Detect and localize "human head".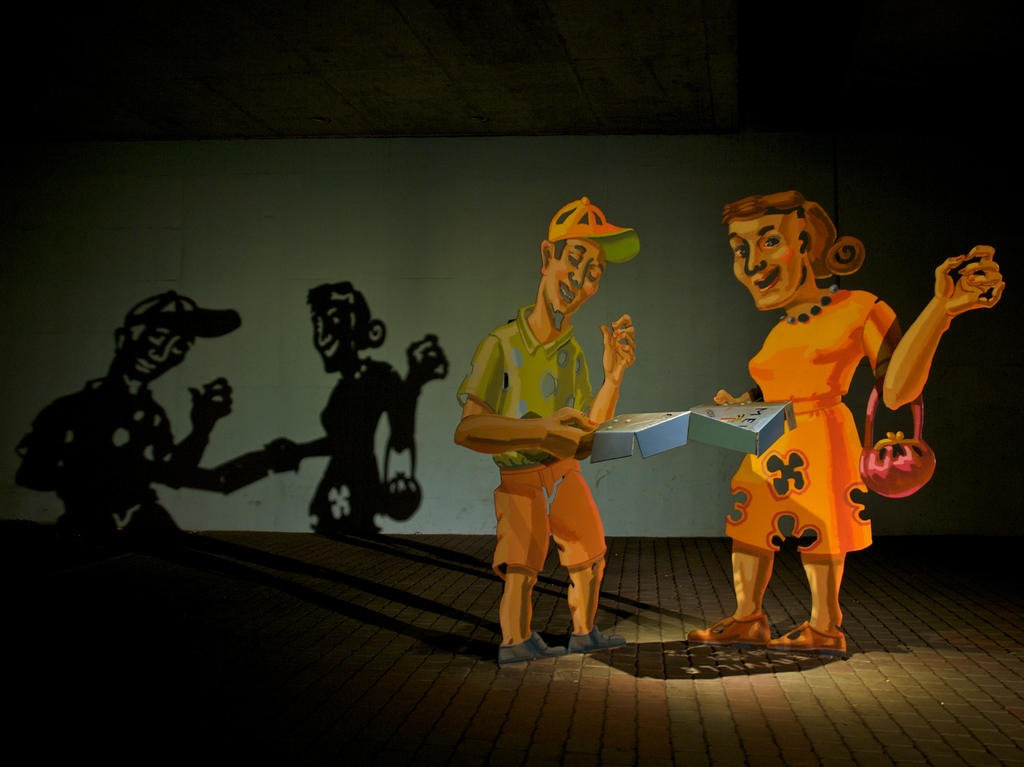
Localized at Rect(533, 200, 631, 313).
